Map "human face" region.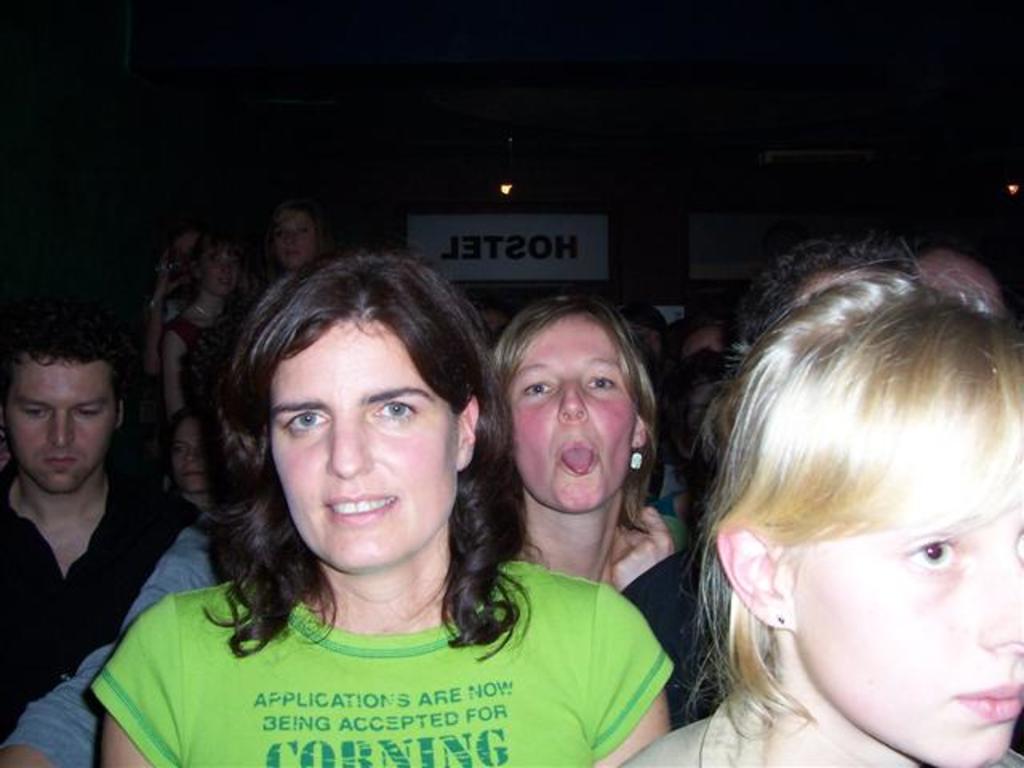
Mapped to x1=168, y1=413, x2=210, y2=493.
